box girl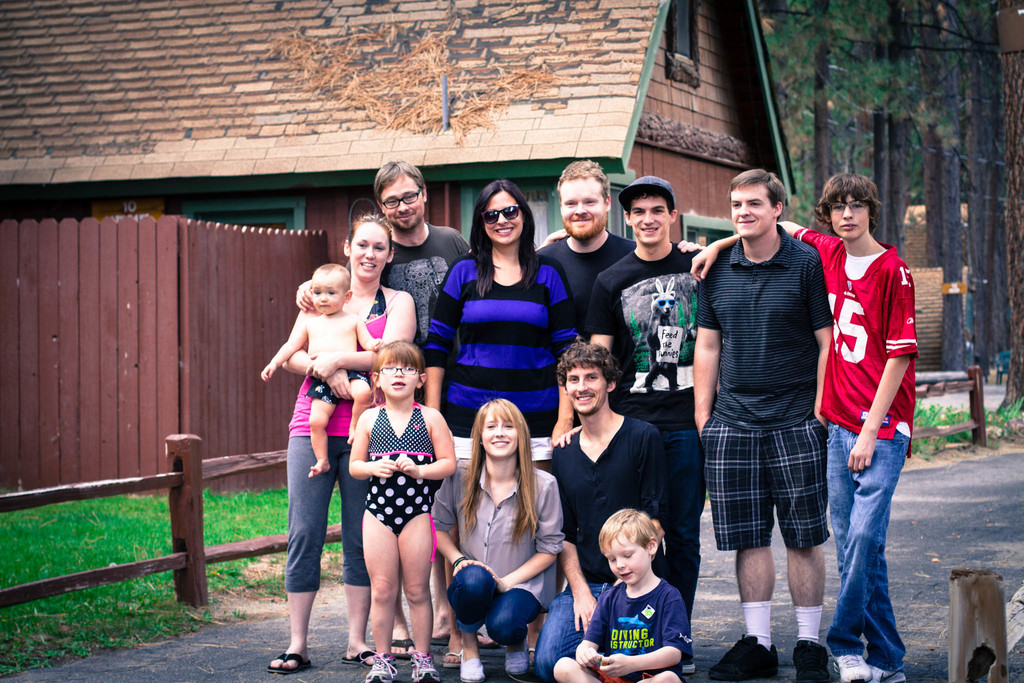
bbox=[346, 336, 450, 682]
